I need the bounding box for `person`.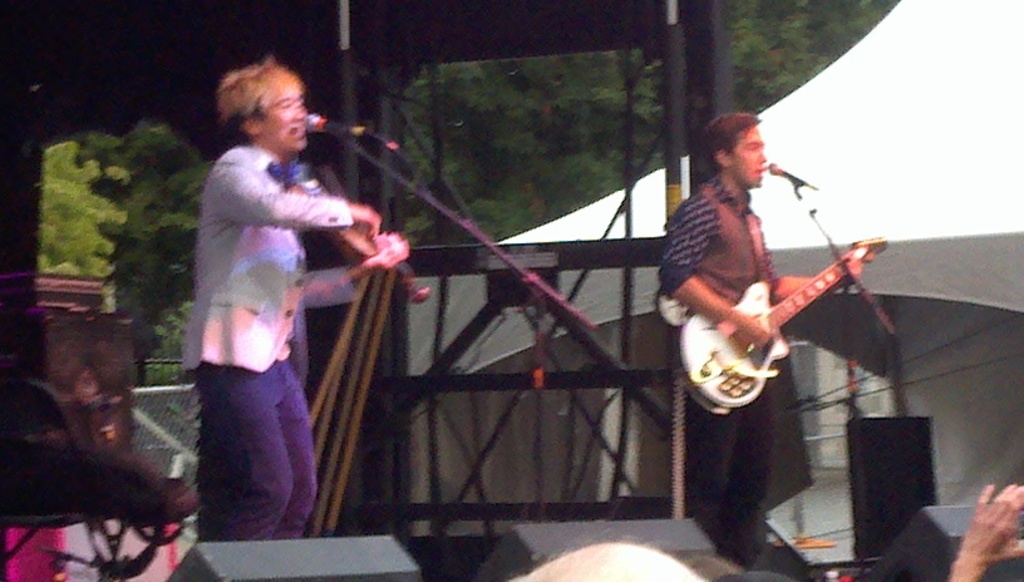
Here it is: (x1=648, y1=108, x2=866, y2=571).
